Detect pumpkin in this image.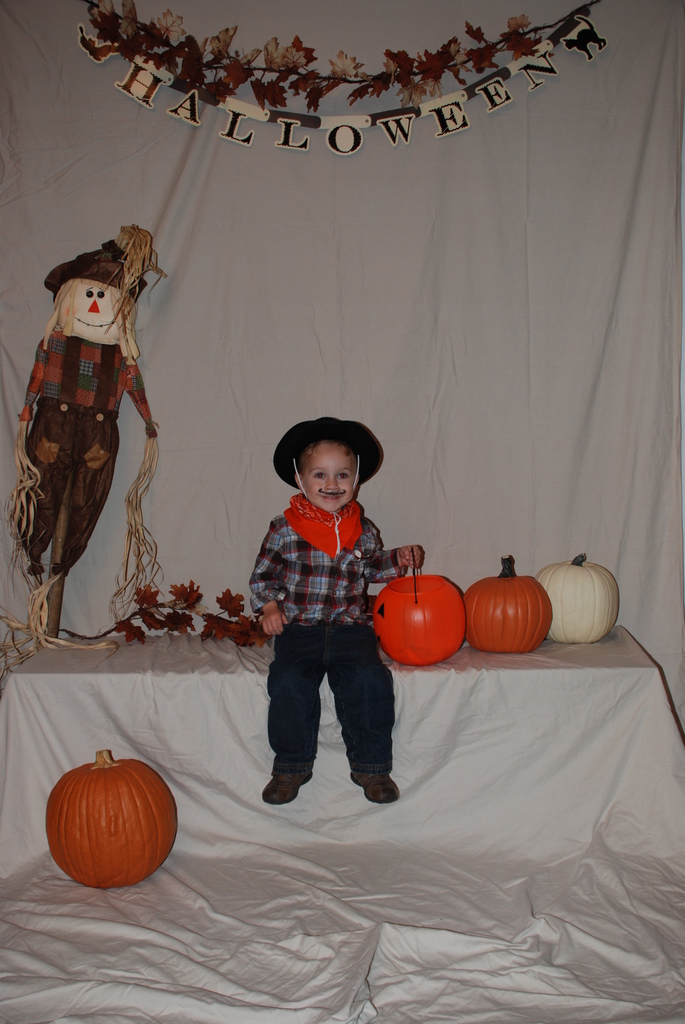
Detection: bbox(375, 572, 466, 671).
